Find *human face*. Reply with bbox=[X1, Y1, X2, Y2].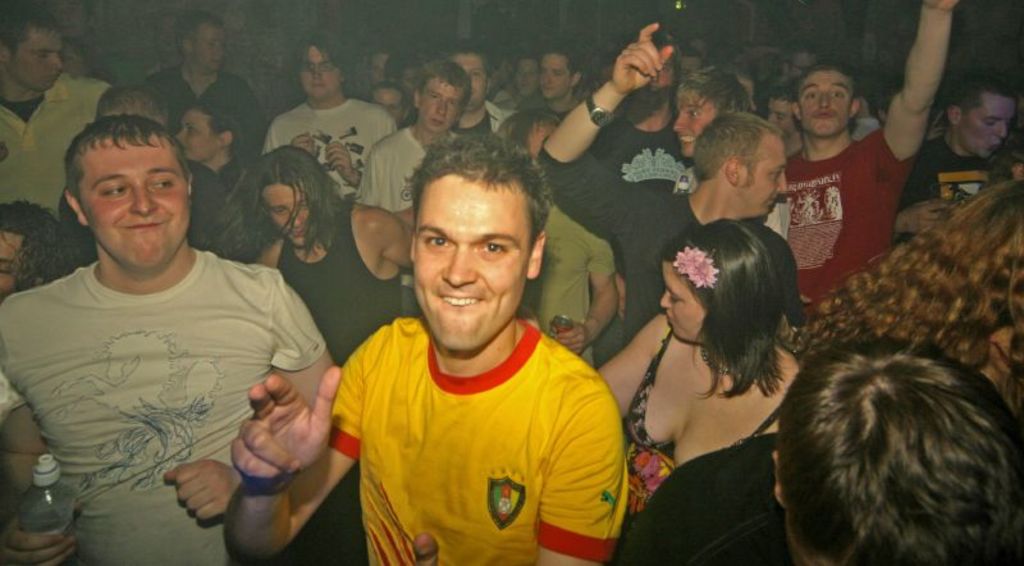
bbox=[737, 136, 786, 213].
